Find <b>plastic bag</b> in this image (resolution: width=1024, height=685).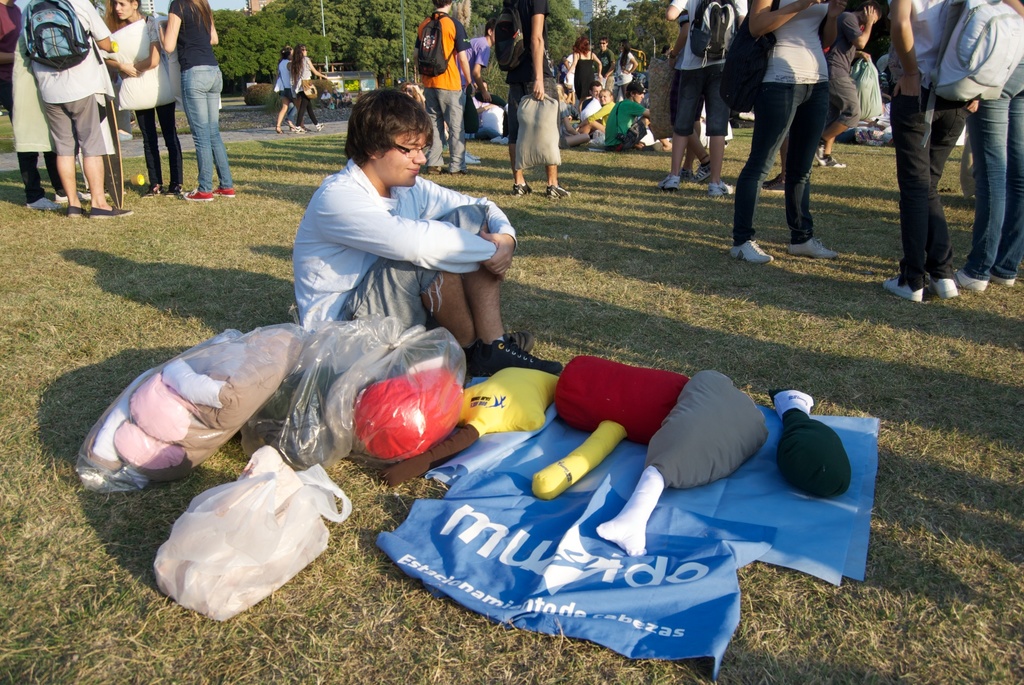
left=150, top=460, right=352, bottom=618.
